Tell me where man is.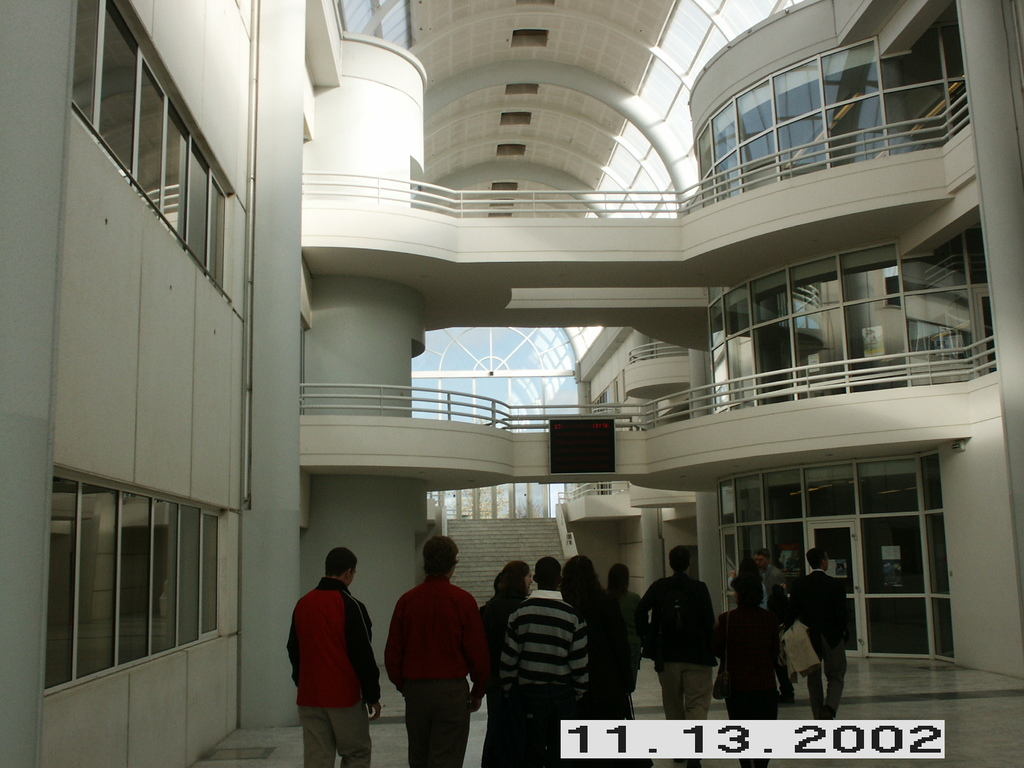
man is at 790/545/847/721.
